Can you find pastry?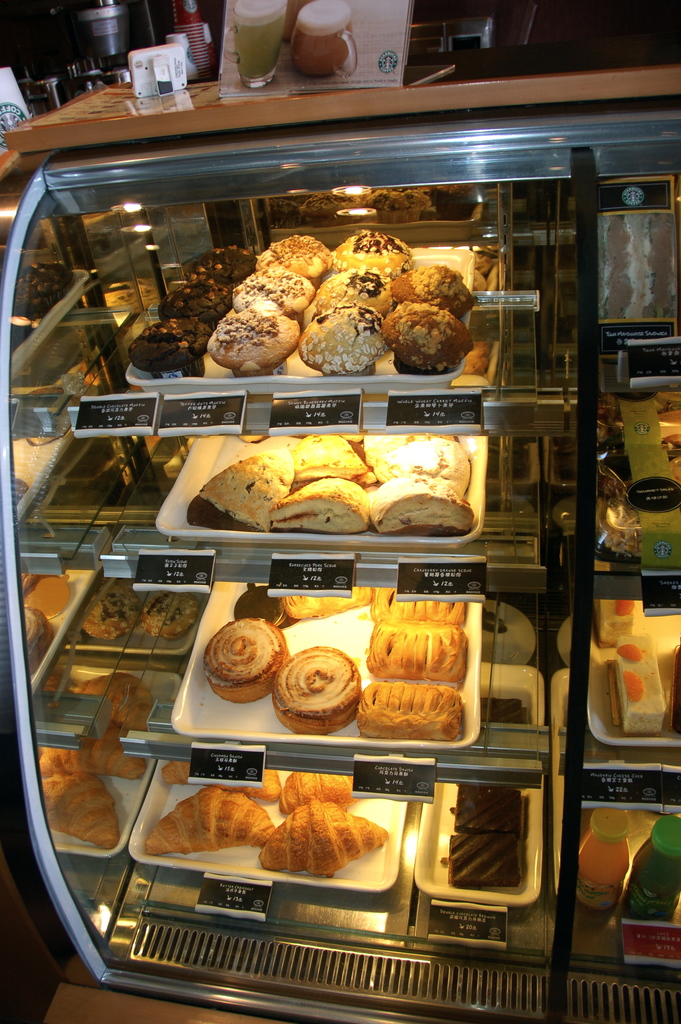
Yes, bounding box: (192, 241, 249, 290).
